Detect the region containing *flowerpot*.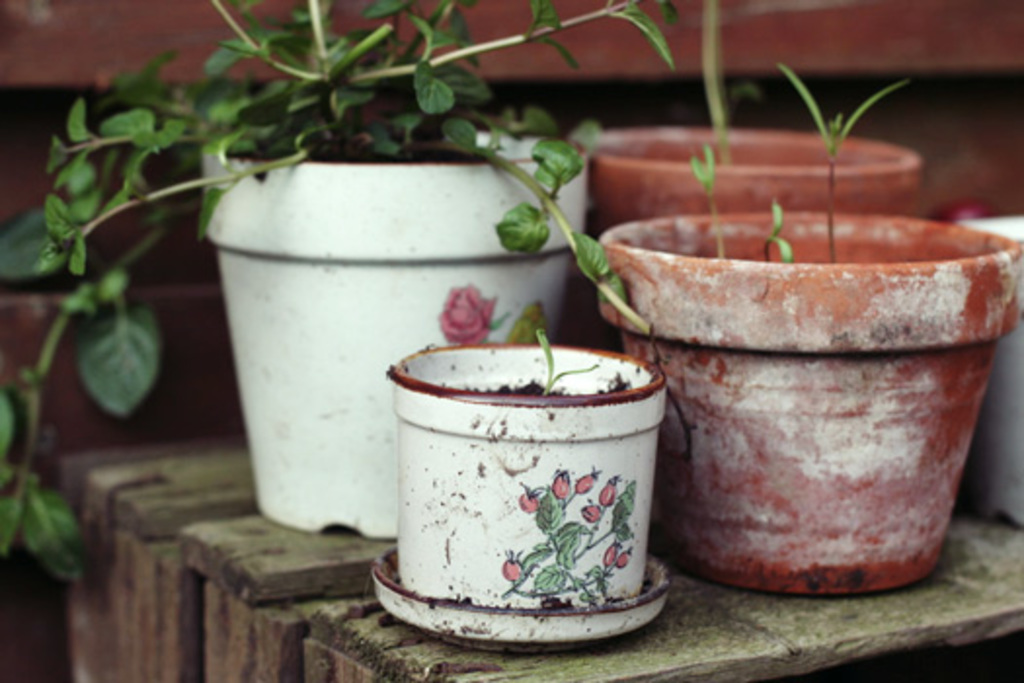
(566, 115, 925, 342).
